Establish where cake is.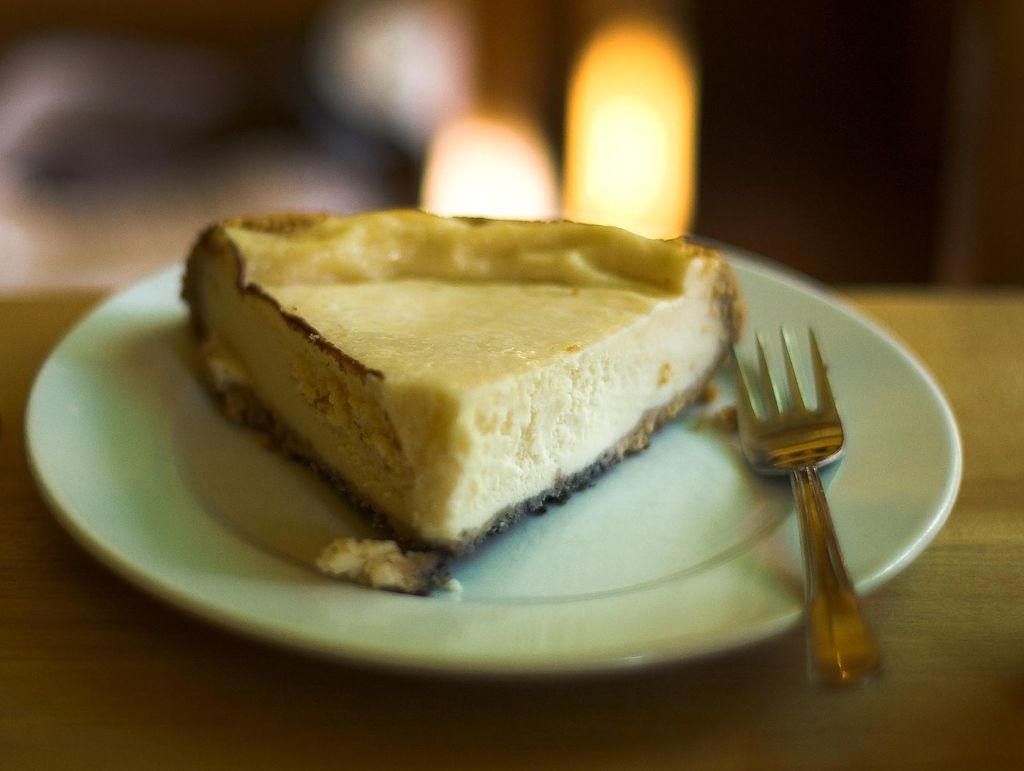
Established at <box>180,212,746,552</box>.
